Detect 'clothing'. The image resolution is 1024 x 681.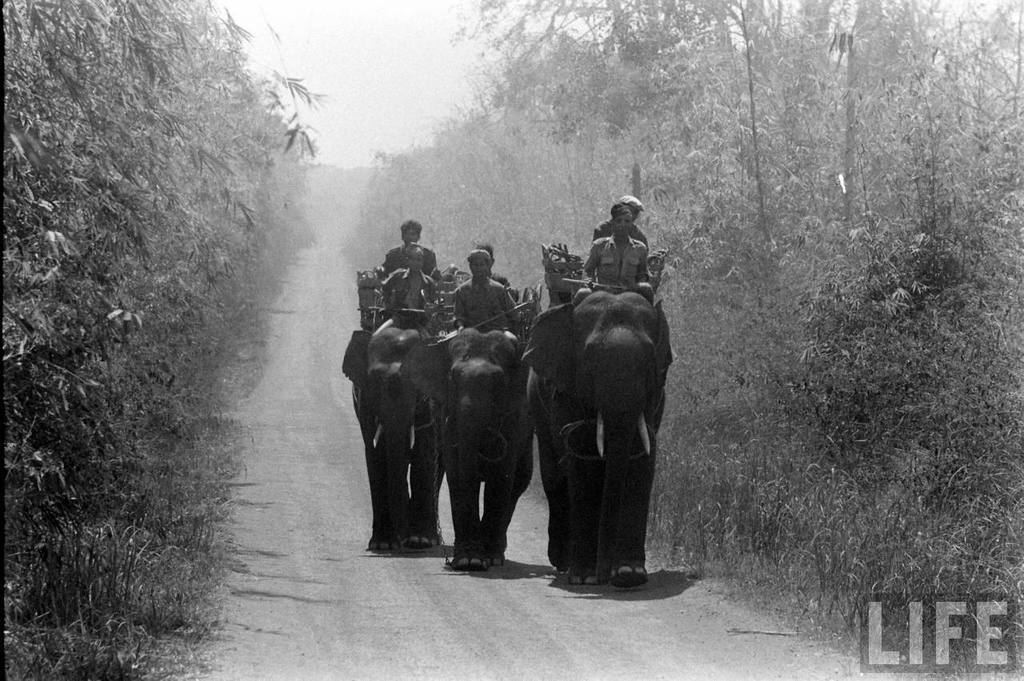
box=[589, 233, 650, 296].
